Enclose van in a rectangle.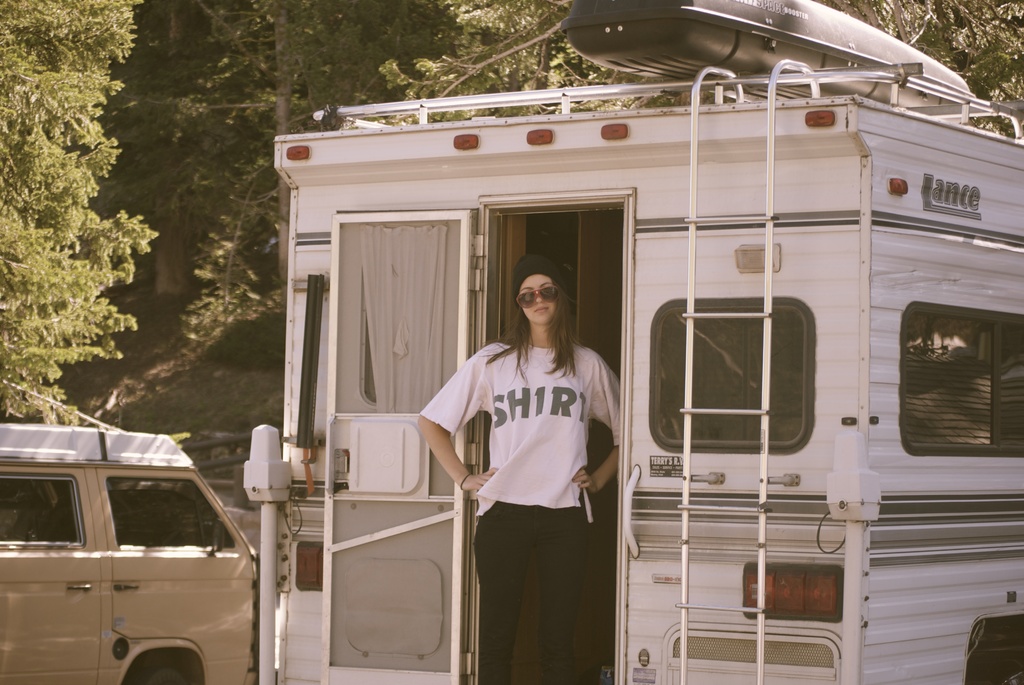
x1=243 y1=0 x2=1023 y2=684.
